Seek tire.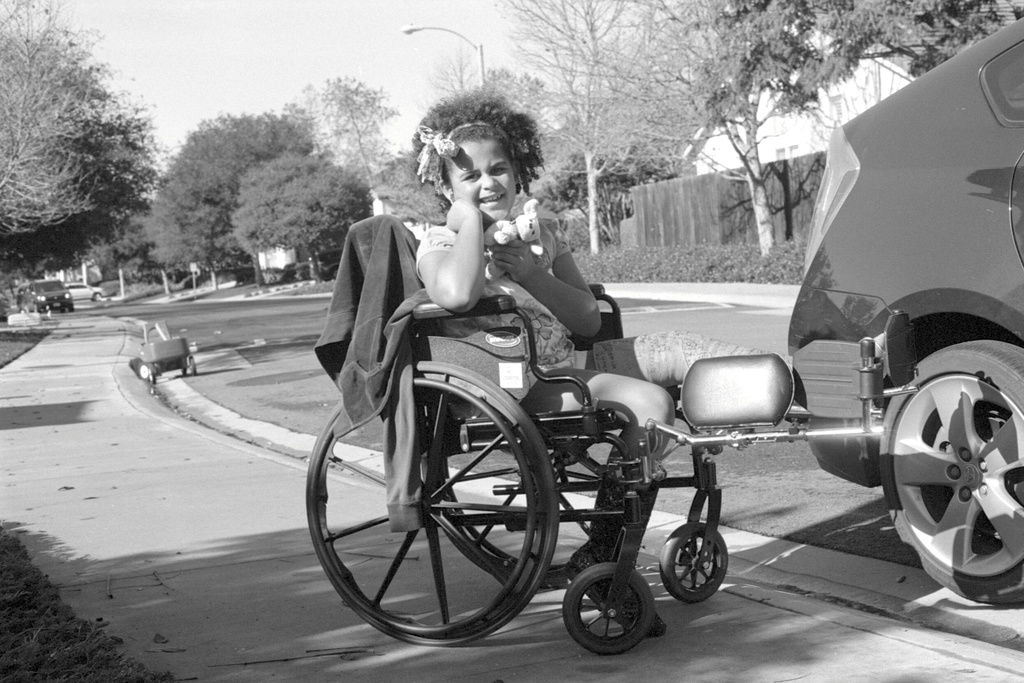
box=[181, 362, 187, 376].
